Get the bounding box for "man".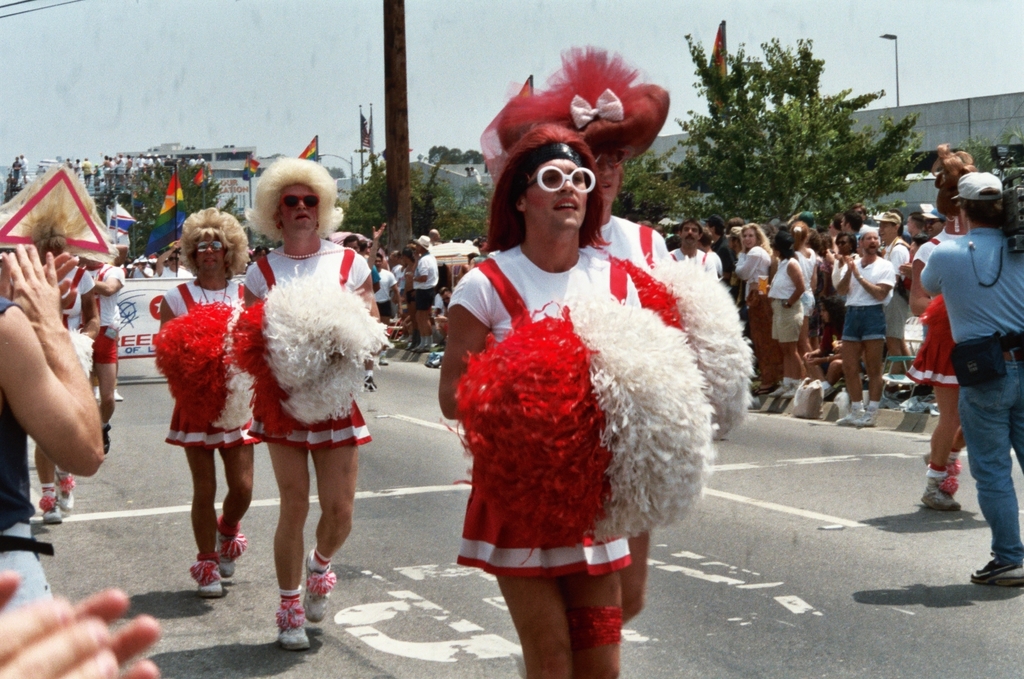
detection(669, 219, 711, 267).
